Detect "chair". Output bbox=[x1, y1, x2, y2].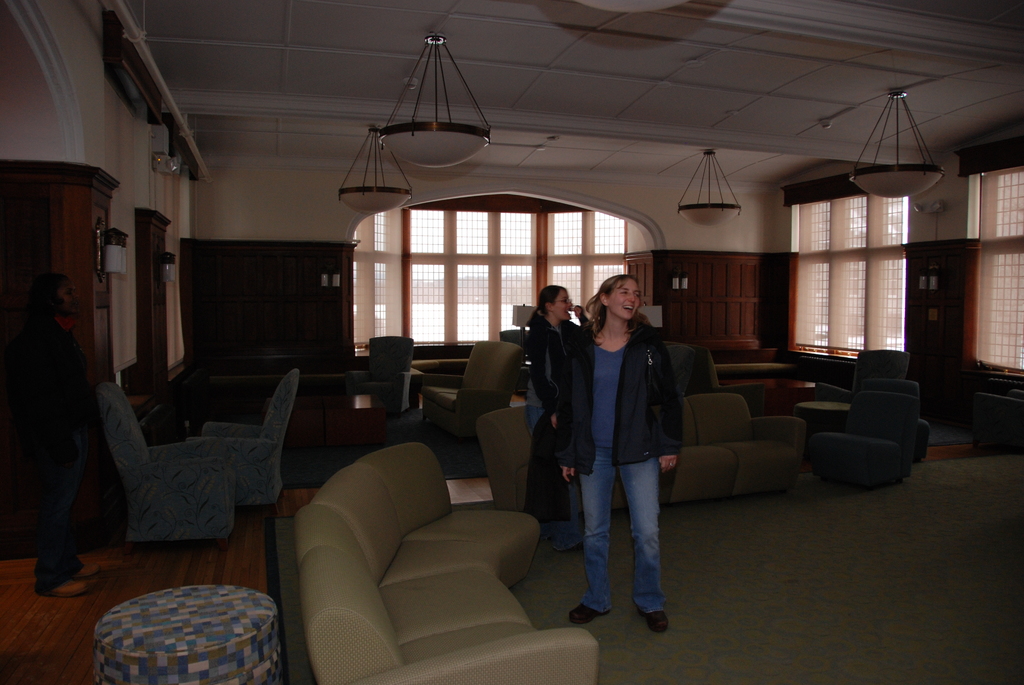
bbox=[694, 349, 761, 413].
